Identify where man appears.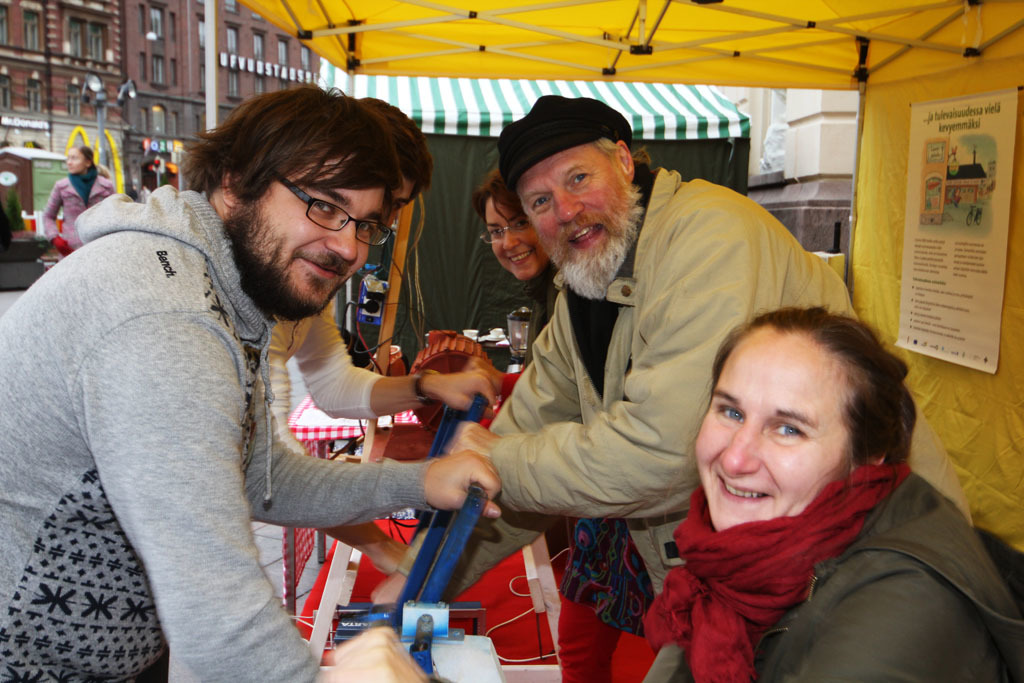
Appears at Rect(256, 79, 501, 477).
